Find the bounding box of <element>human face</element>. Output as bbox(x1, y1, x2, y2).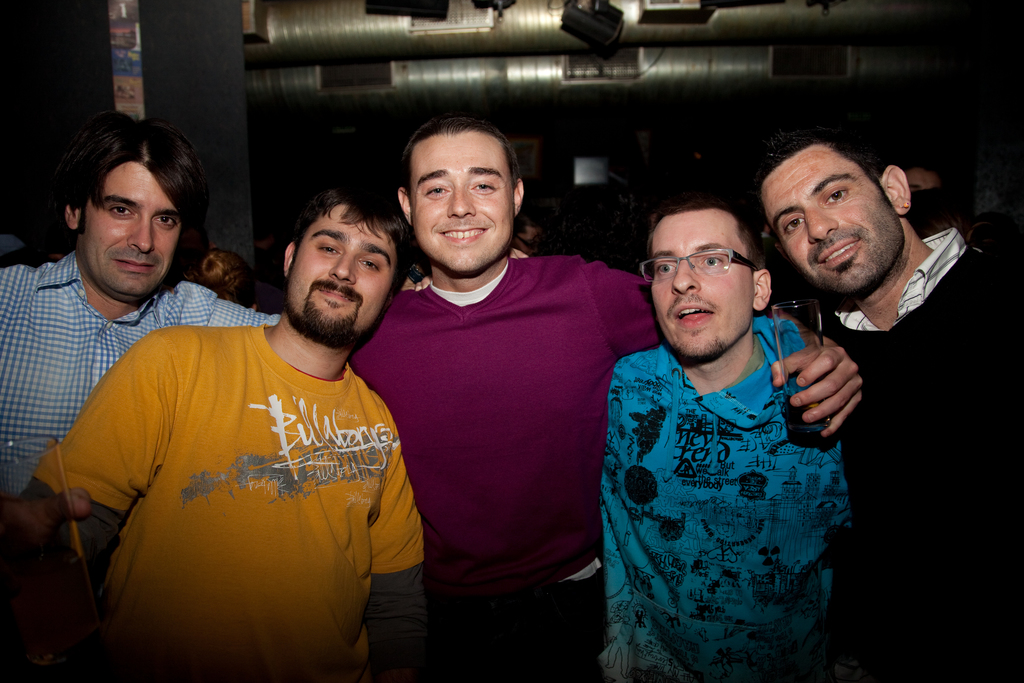
bbox(79, 162, 182, 303).
